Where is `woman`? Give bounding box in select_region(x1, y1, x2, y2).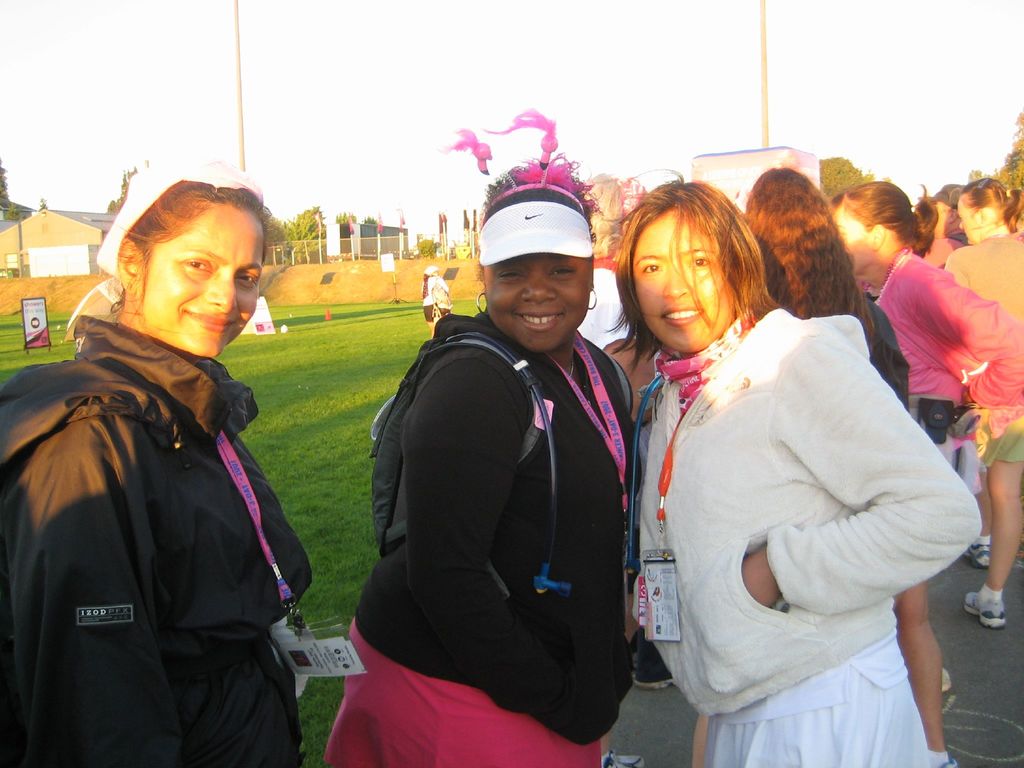
select_region(326, 101, 644, 767).
